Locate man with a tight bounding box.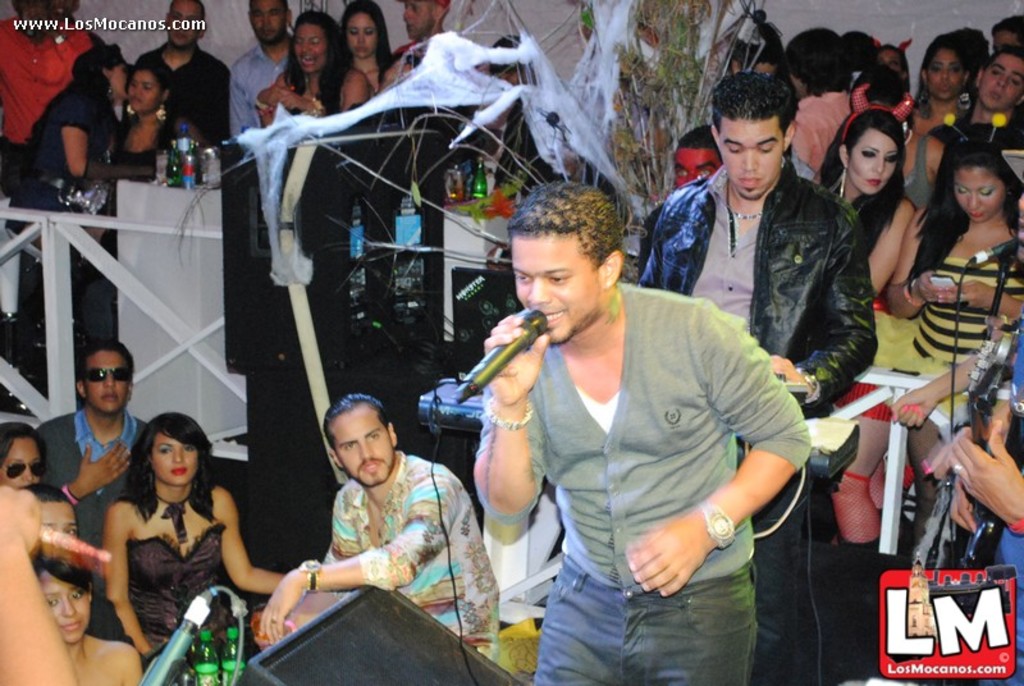
box(639, 73, 886, 685).
